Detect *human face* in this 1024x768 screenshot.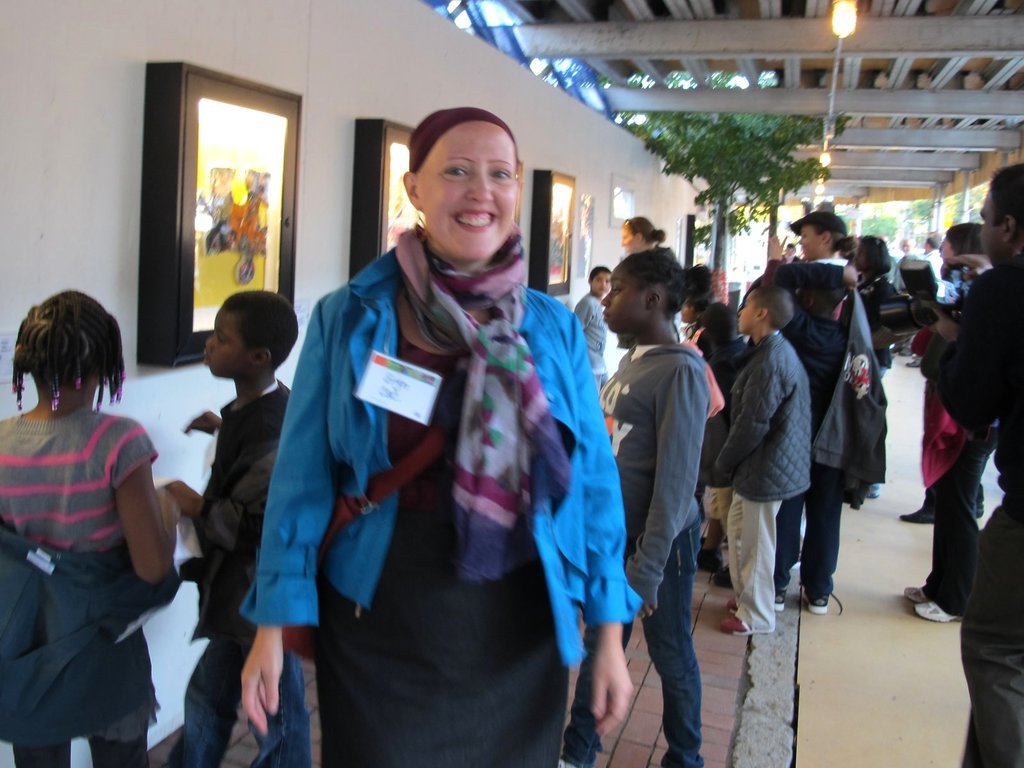
Detection: <bbox>418, 127, 517, 260</bbox>.
